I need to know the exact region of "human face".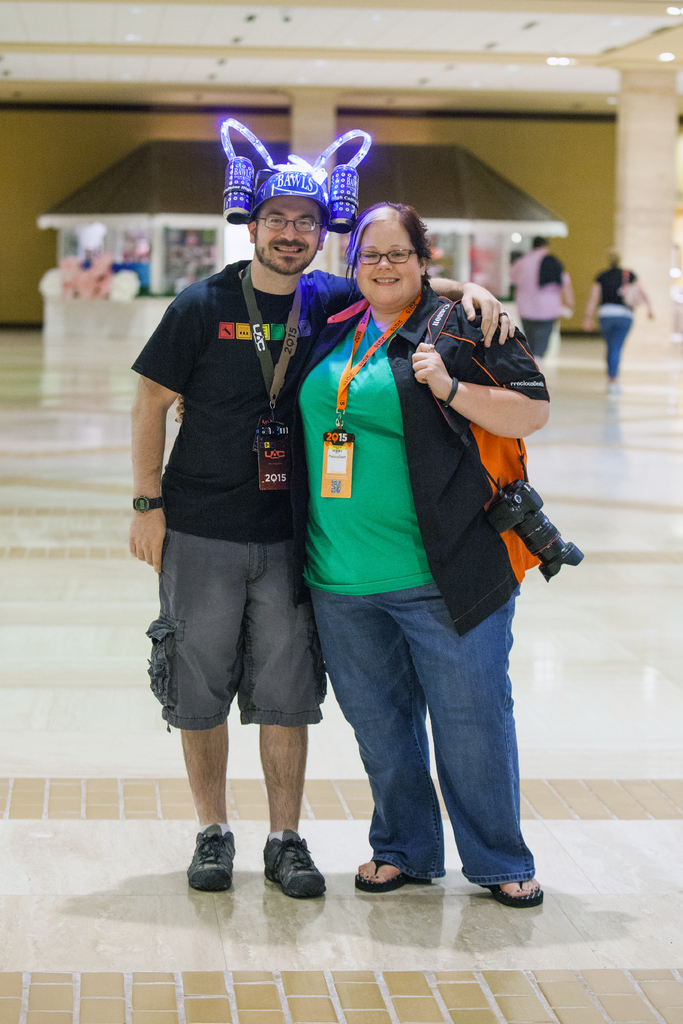
Region: region(355, 220, 422, 303).
